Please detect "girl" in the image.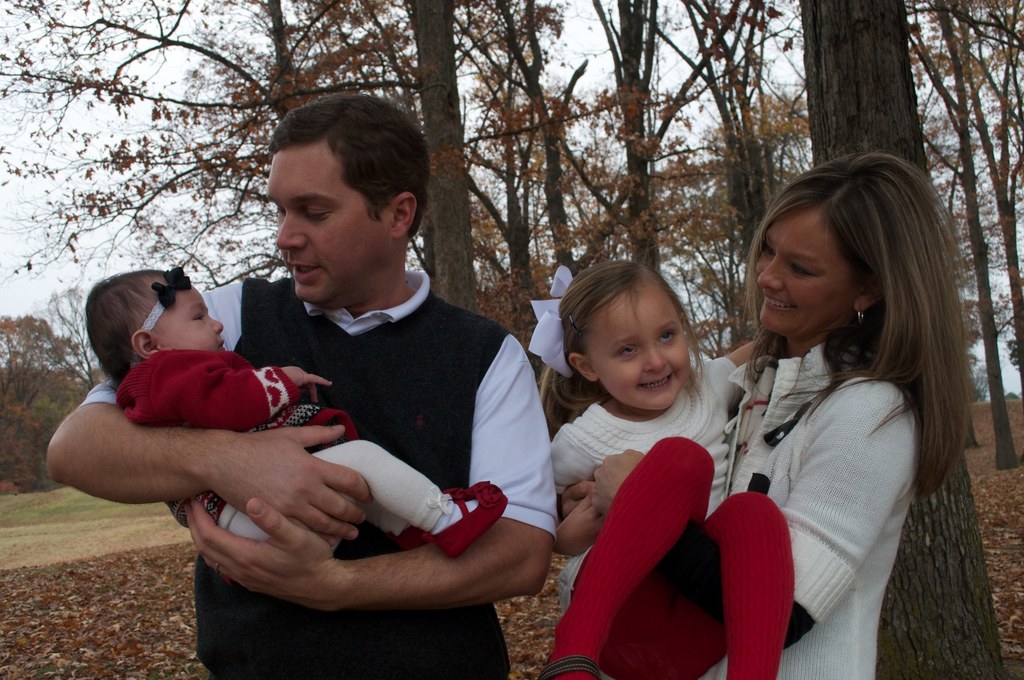
[528,257,796,679].
